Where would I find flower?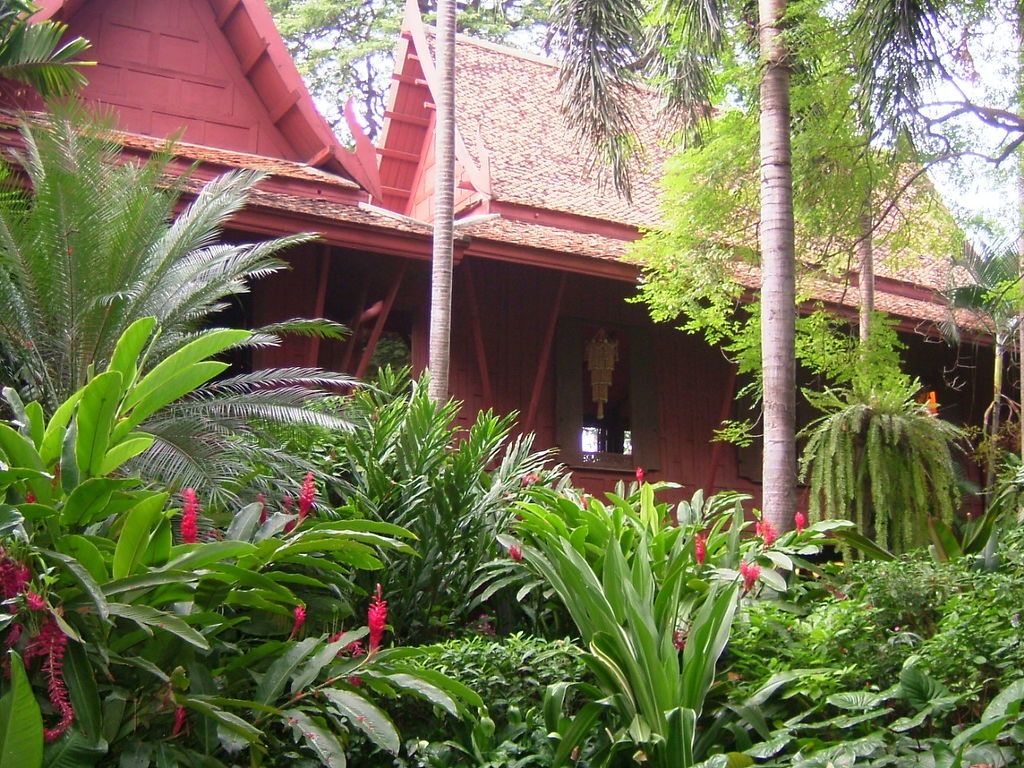
At region(792, 510, 810, 535).
